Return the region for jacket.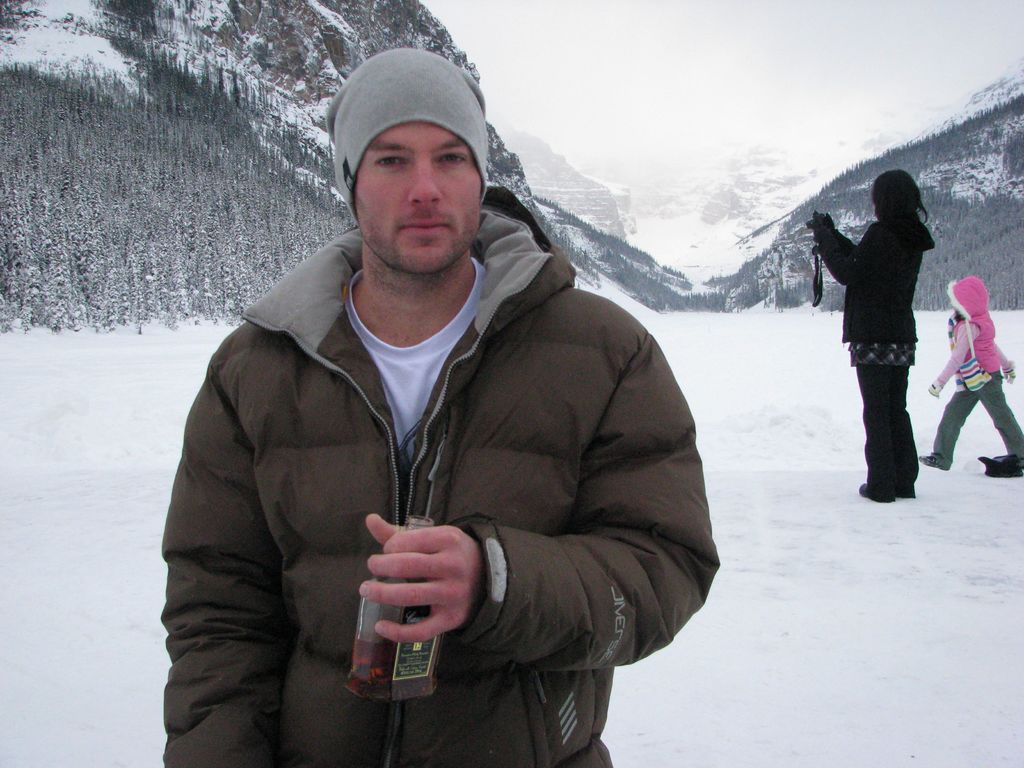
region(812, 218, 935, 343).
